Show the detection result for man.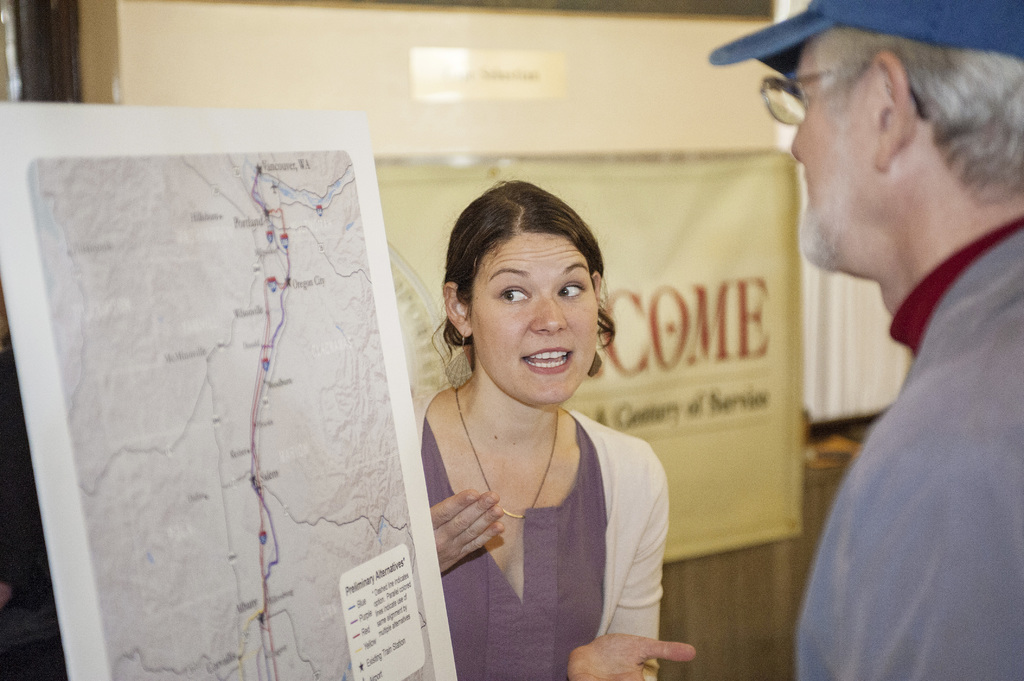
(x1=770, y1=0, x2=1023, y2=680).
